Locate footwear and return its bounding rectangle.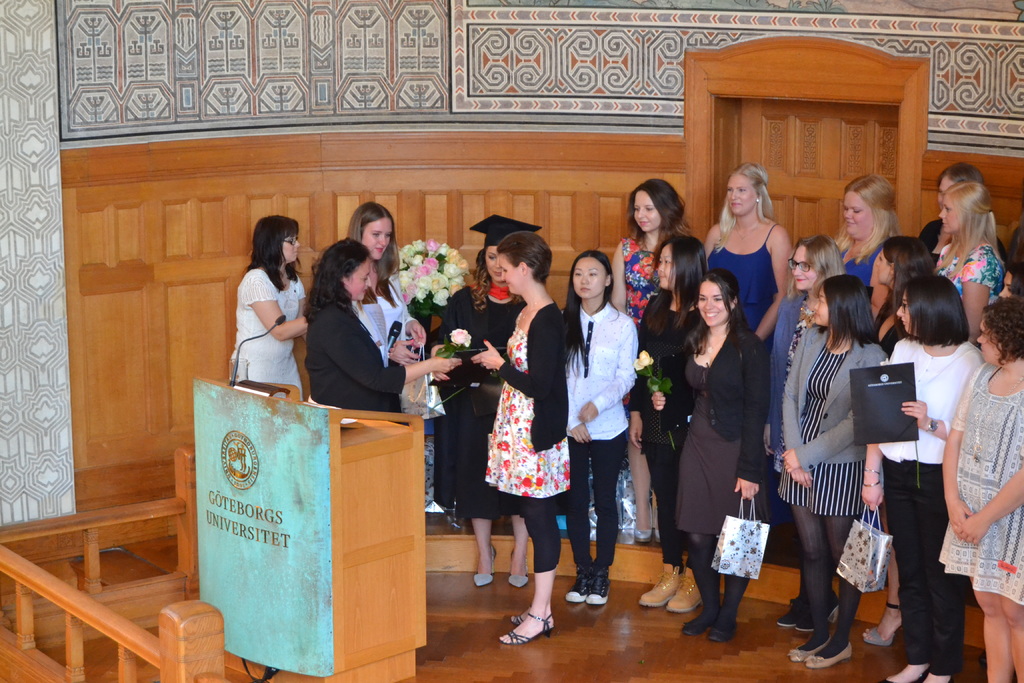
region(709, 618, 737, 638).
